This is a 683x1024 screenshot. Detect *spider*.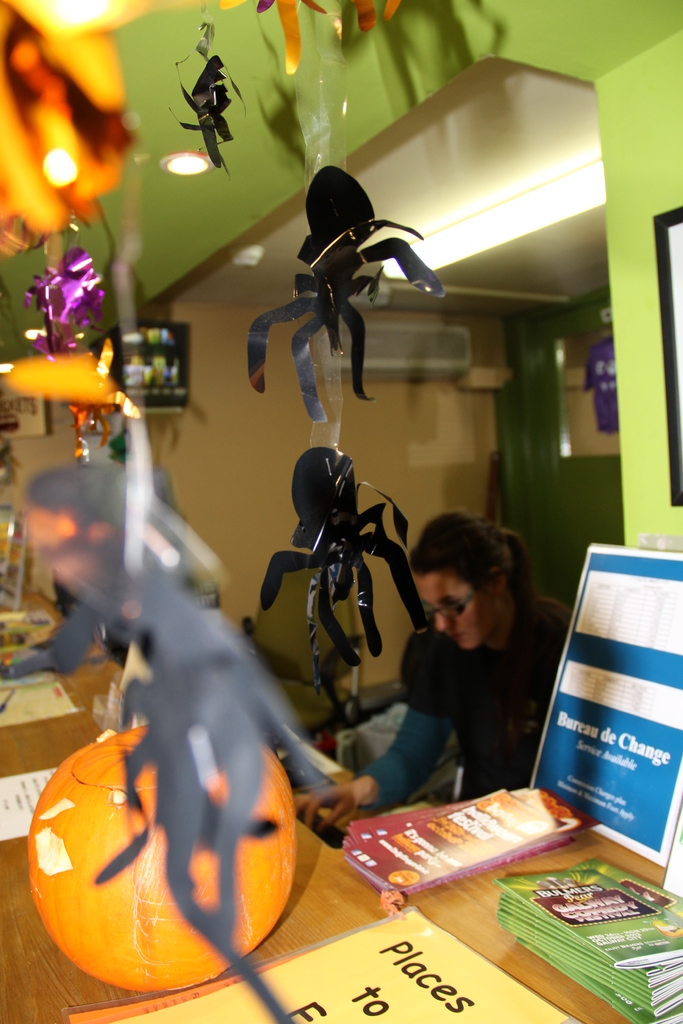
l=167, t=52, r=233, b=168.
